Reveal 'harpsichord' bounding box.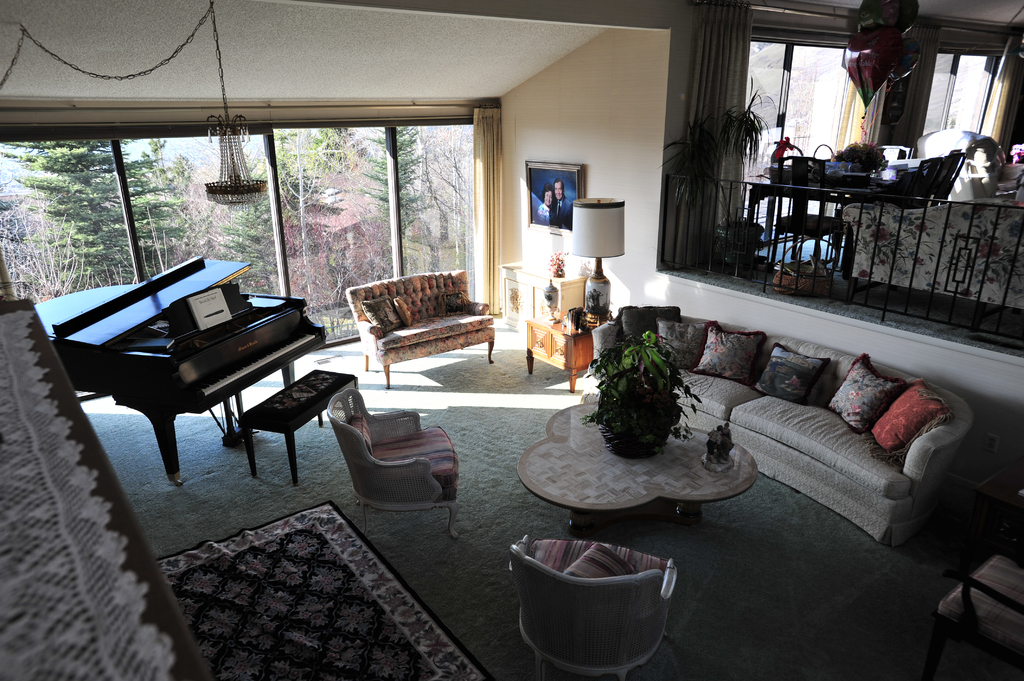
Revealed: box(3, 243, 338, 493).
